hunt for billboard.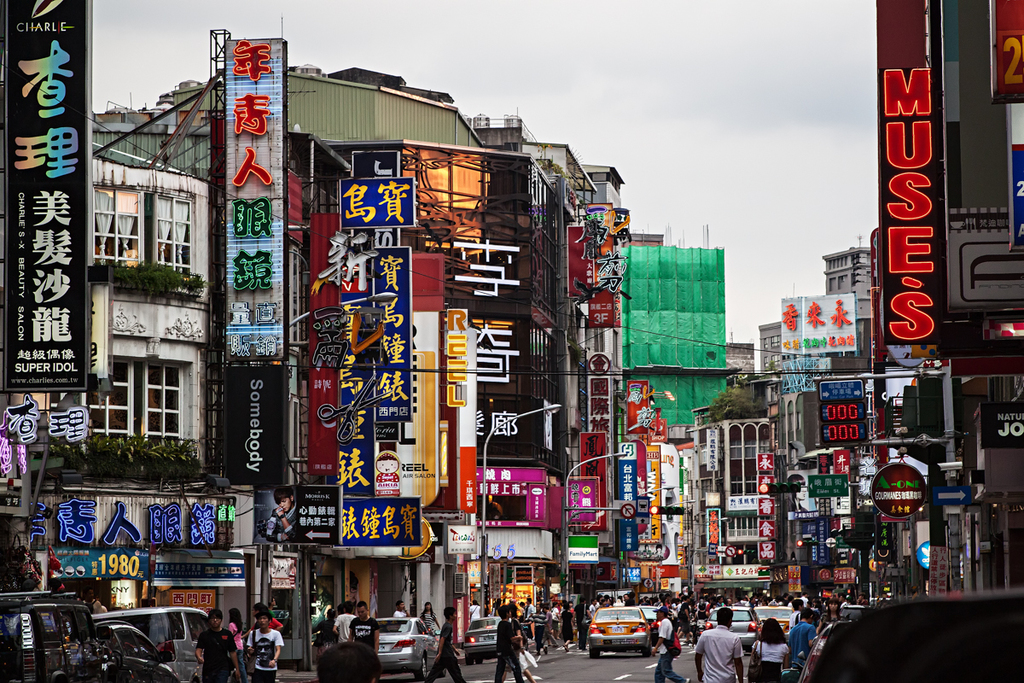
Hunted down at 330, 355, 374, 493.
